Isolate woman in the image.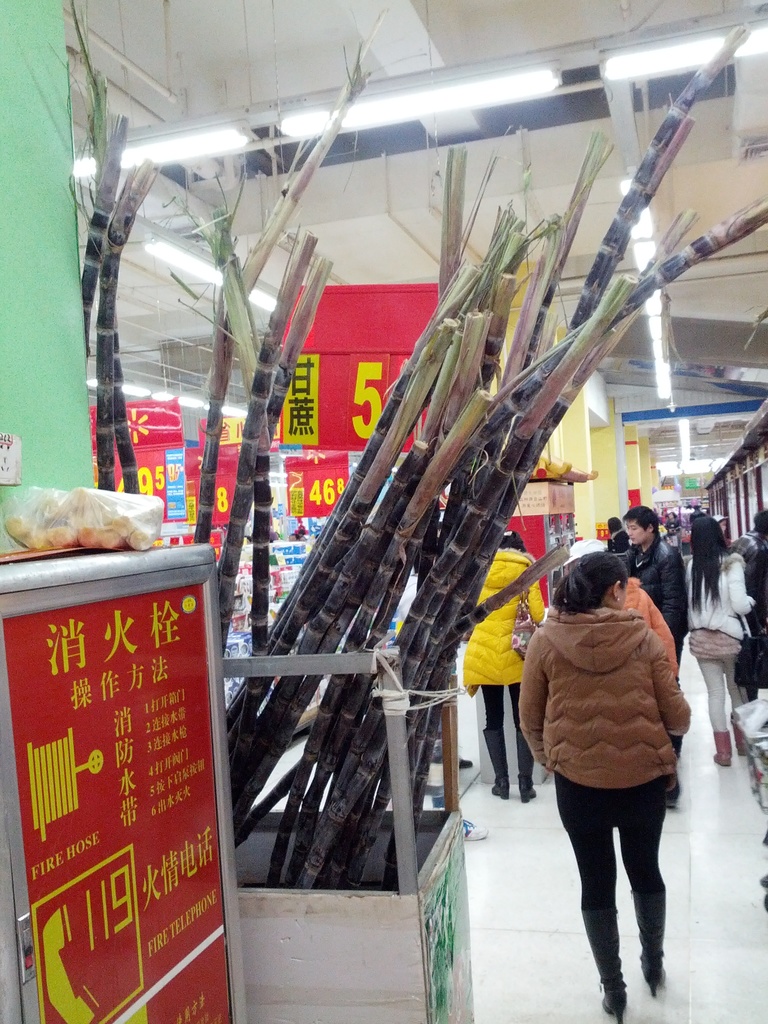
Isolated region: (668, 509, 682, 547).
